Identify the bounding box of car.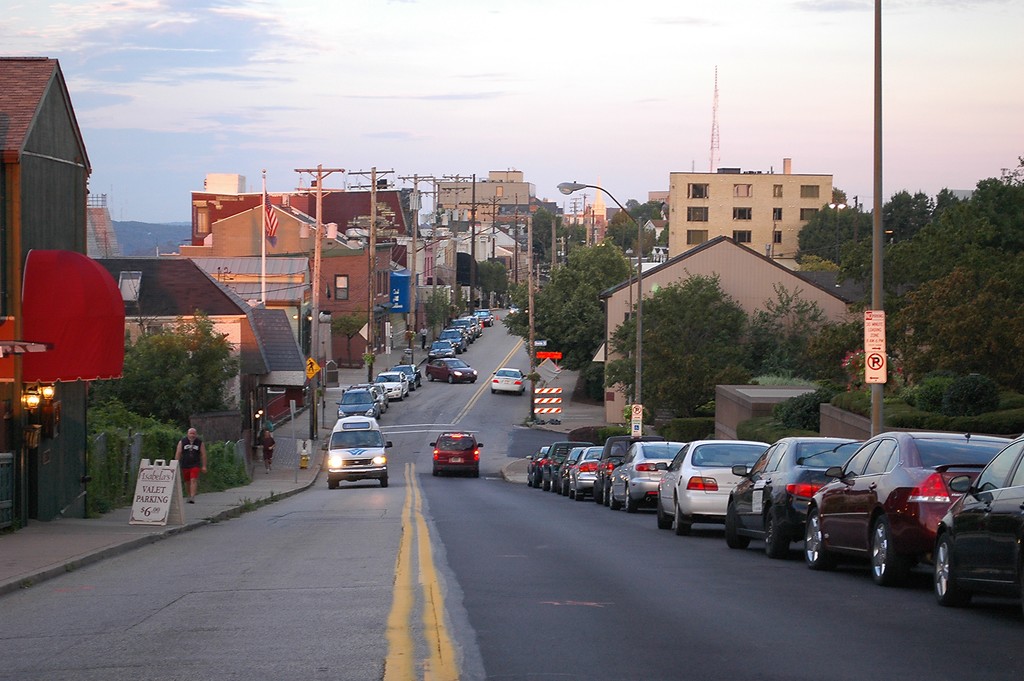
(375, 372, 408, 399).
